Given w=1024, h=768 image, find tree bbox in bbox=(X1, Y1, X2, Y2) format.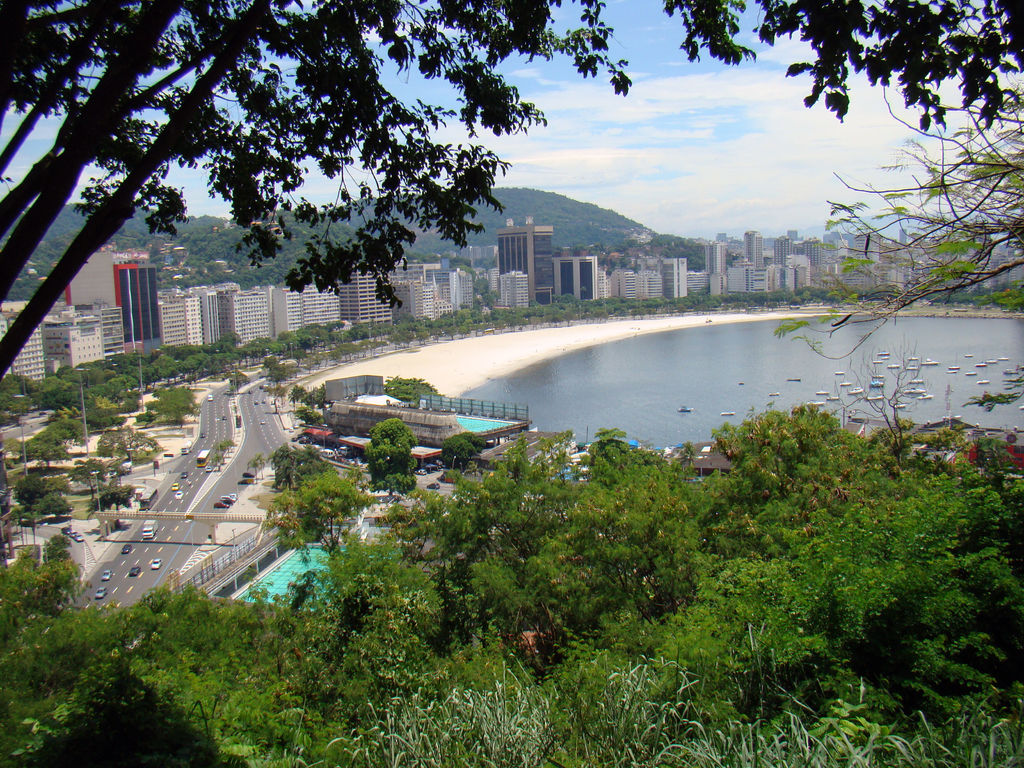
bbox=(0, 0, 630, 378).
